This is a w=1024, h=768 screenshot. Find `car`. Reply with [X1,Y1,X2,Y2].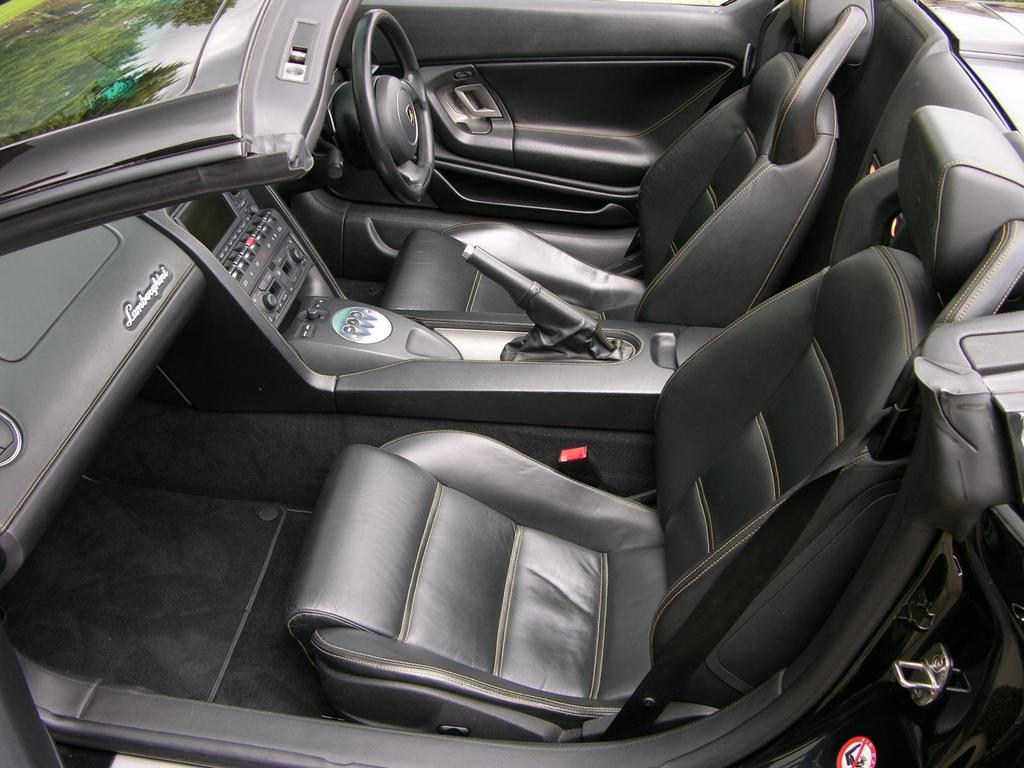
[0,0,1023,767].
